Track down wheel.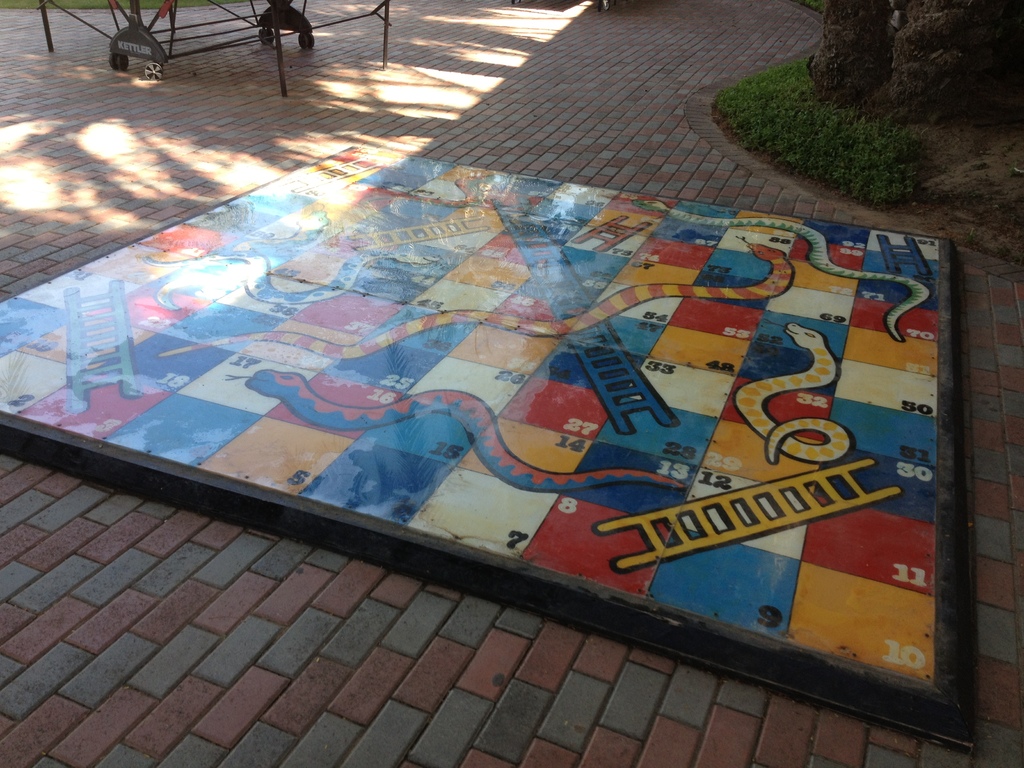
Tracked to x1=108 y1=52 x2=129 y2=71.
